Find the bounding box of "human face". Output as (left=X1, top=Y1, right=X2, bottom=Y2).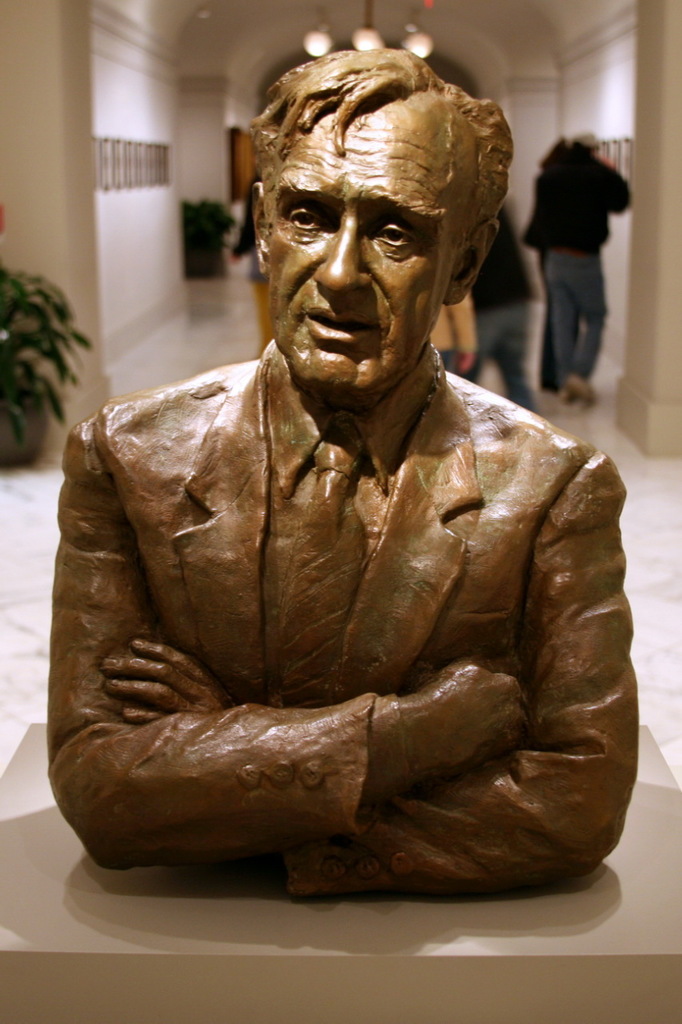
(left=266, top=108, right=457, bottom=394).
